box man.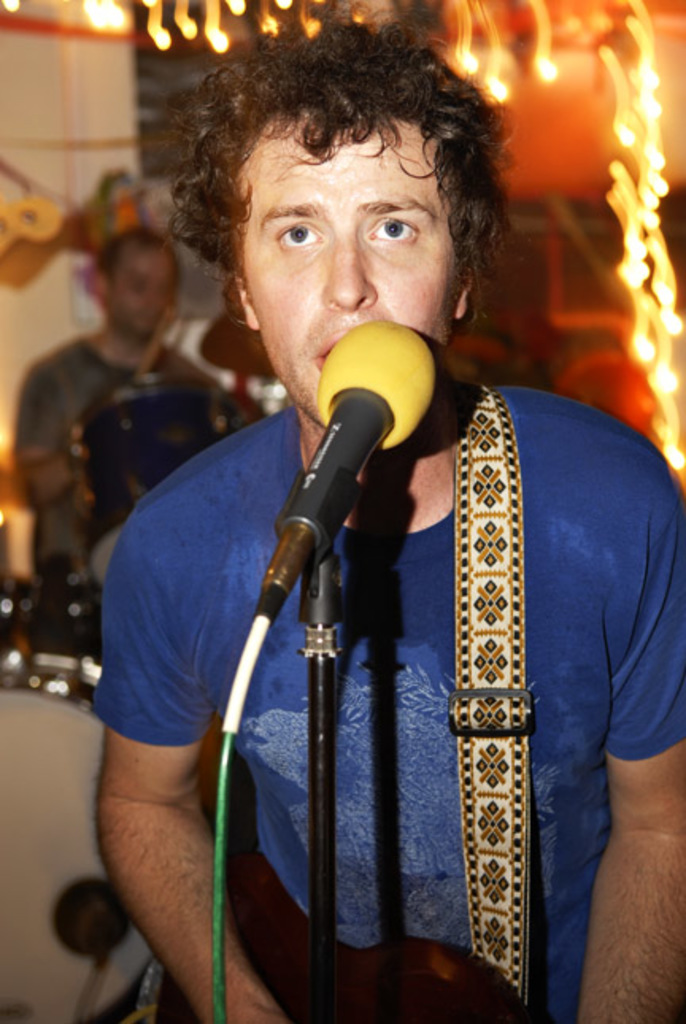
BBox(97, 49, 642, 983).
